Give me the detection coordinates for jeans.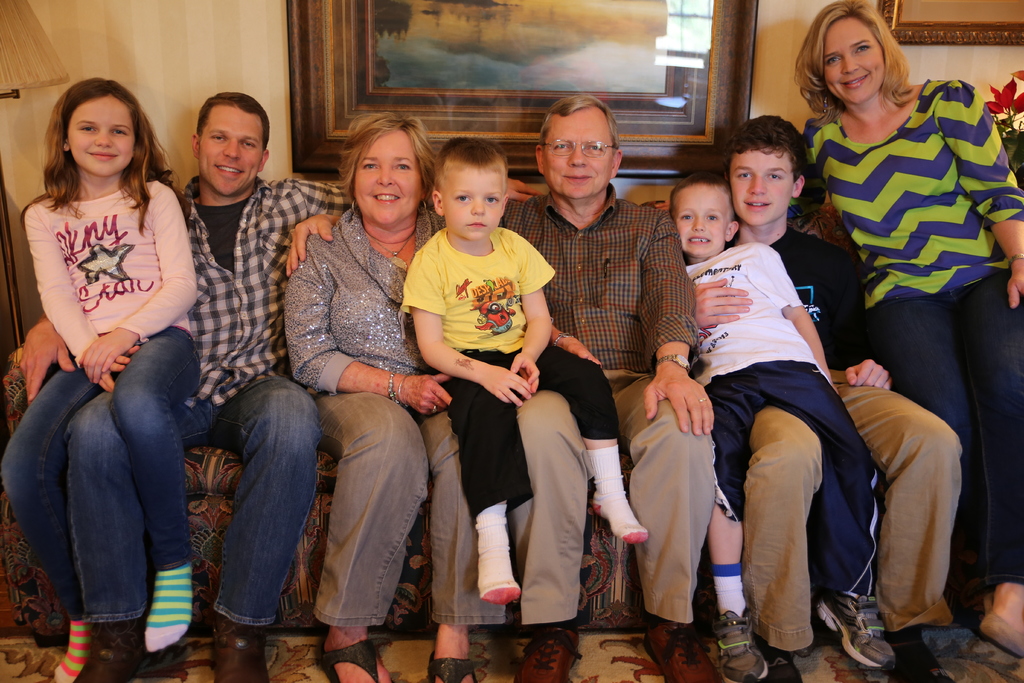
{"x1": 858, "y1": 373, "x2": 964, "y2": 627}.
